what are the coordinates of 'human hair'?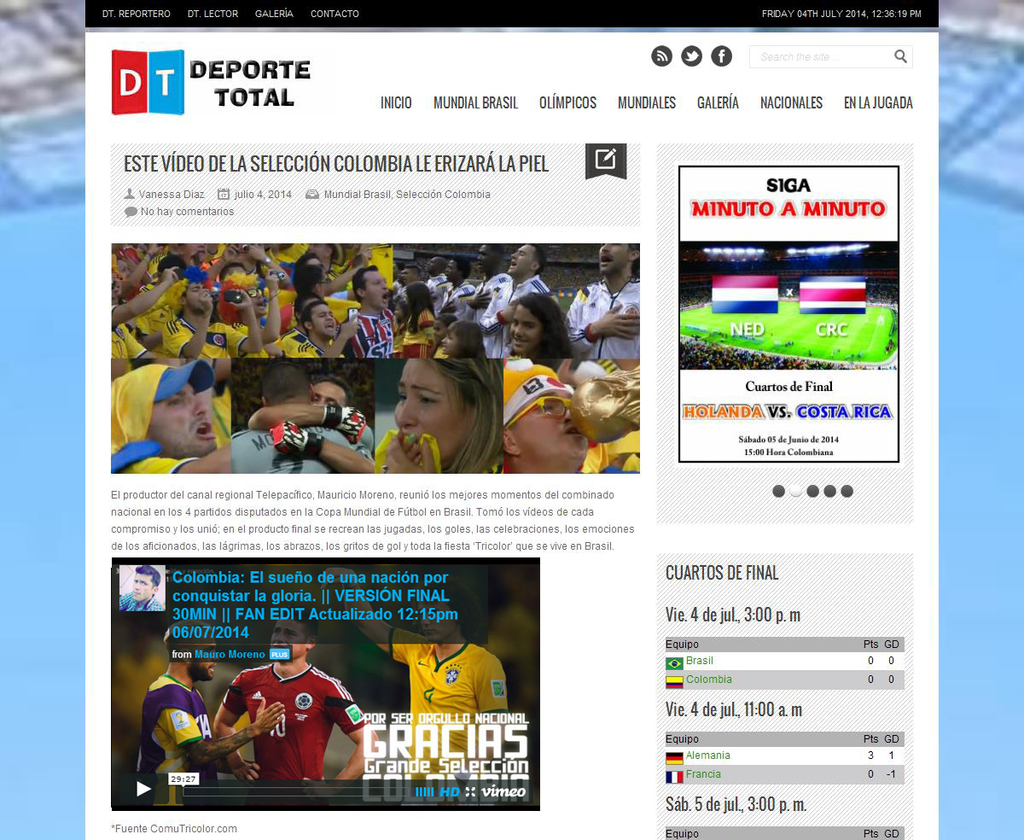
x1=288, y1=264, x2=325, y2=300.
